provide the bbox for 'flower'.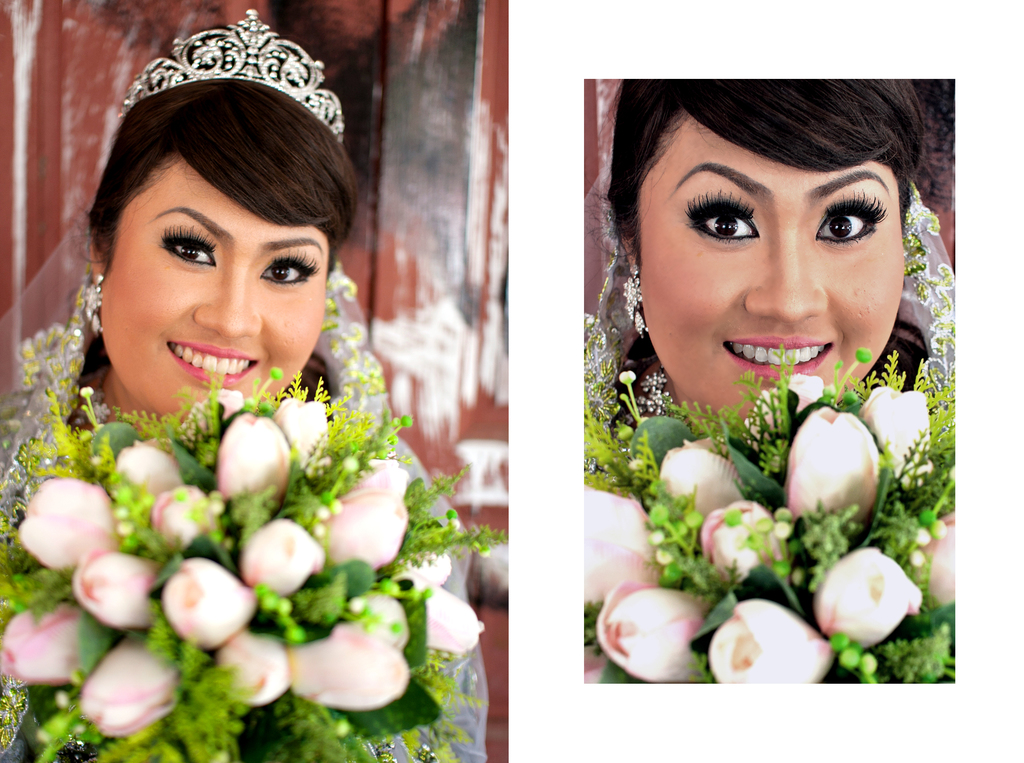
pyautogui.locateOnScreen(657, 437, 742, 515).
